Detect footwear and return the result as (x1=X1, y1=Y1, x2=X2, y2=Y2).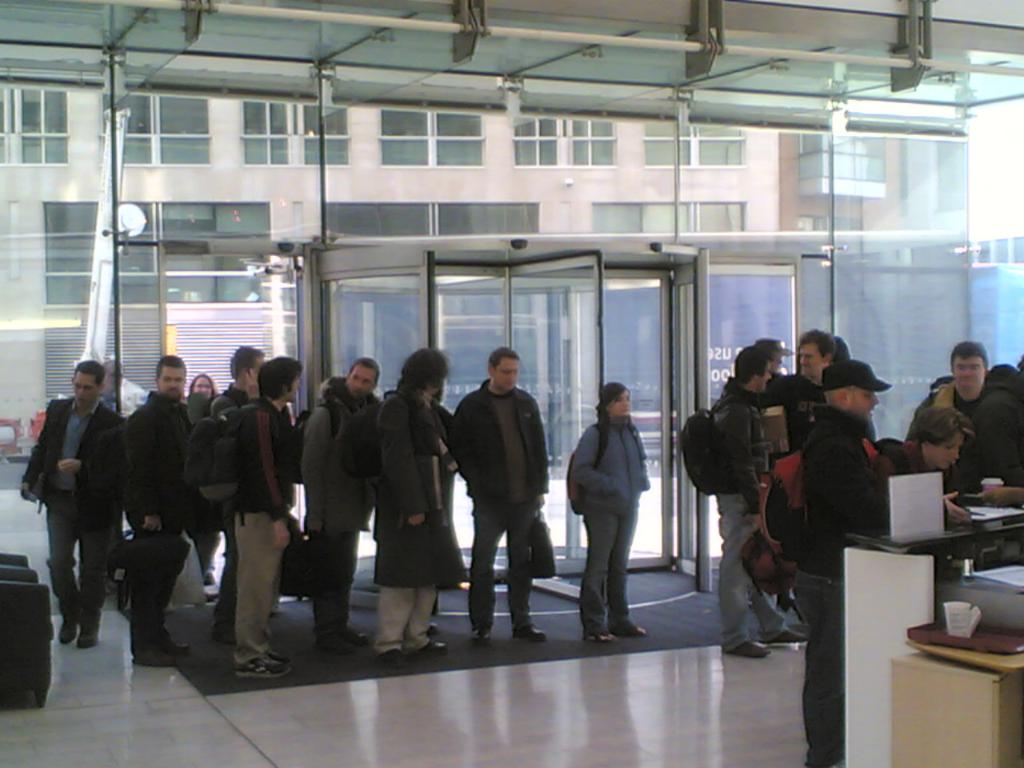
(x1=418, y1=642, x2=447, y2=658).
